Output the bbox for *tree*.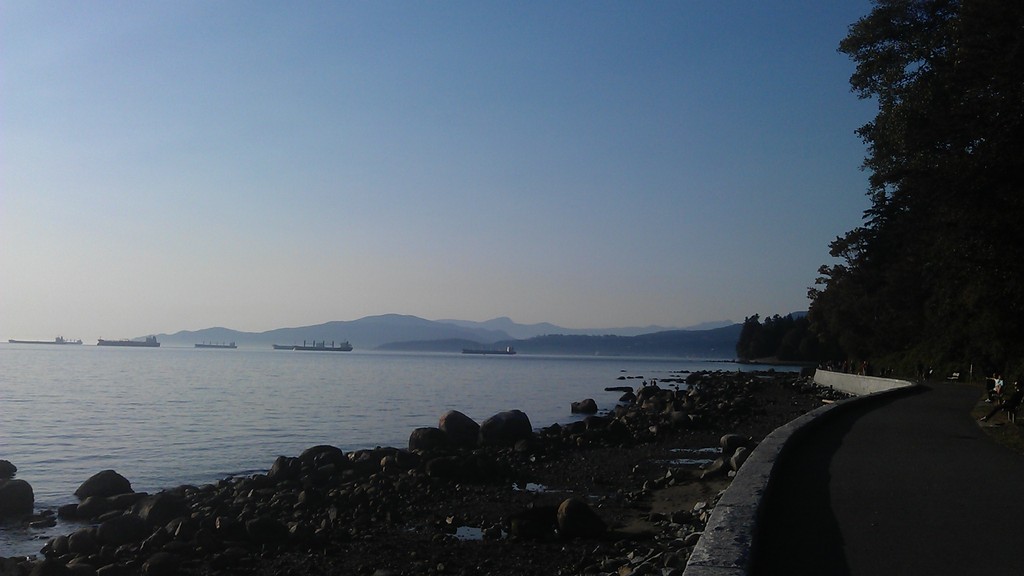
l=808, t=14, r=1004, b=431.
